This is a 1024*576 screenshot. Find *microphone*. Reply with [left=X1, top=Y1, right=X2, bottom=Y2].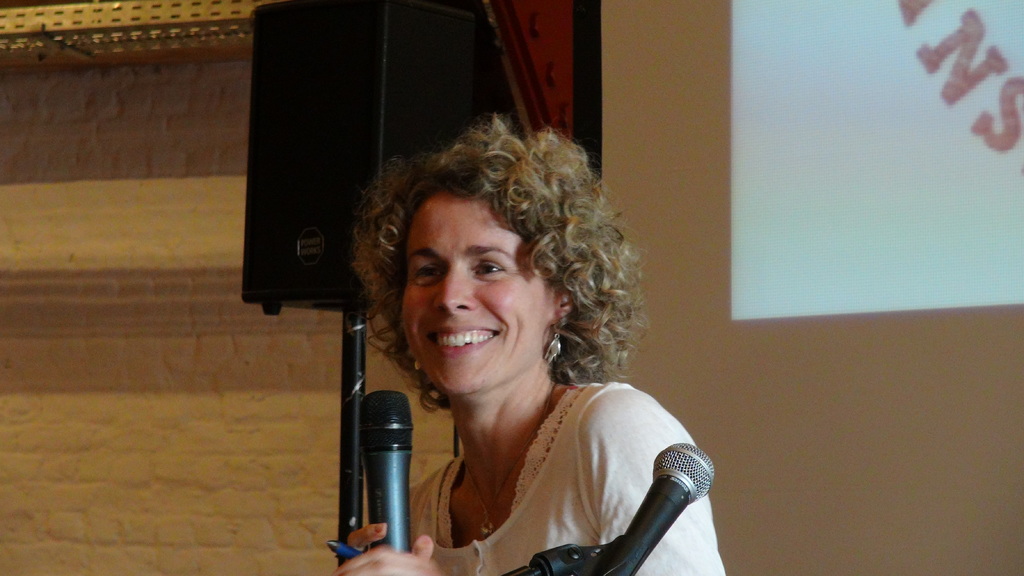
[left=355, top=380, right=413, bottom=563].
